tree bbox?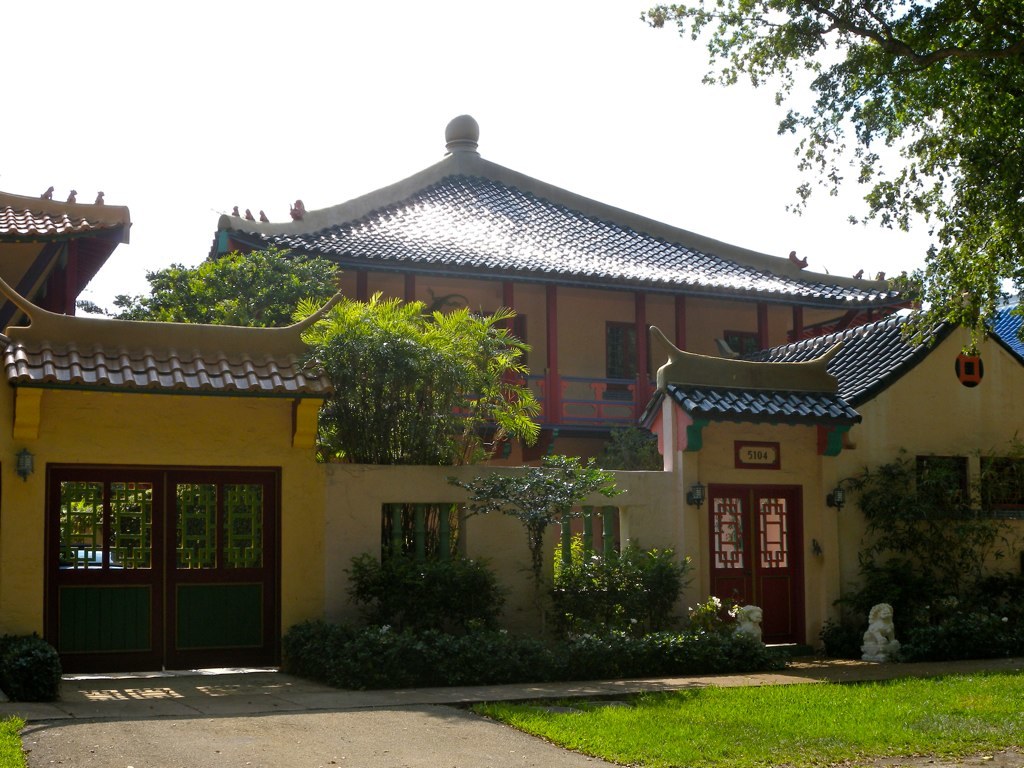
[641,0,1023,354]
